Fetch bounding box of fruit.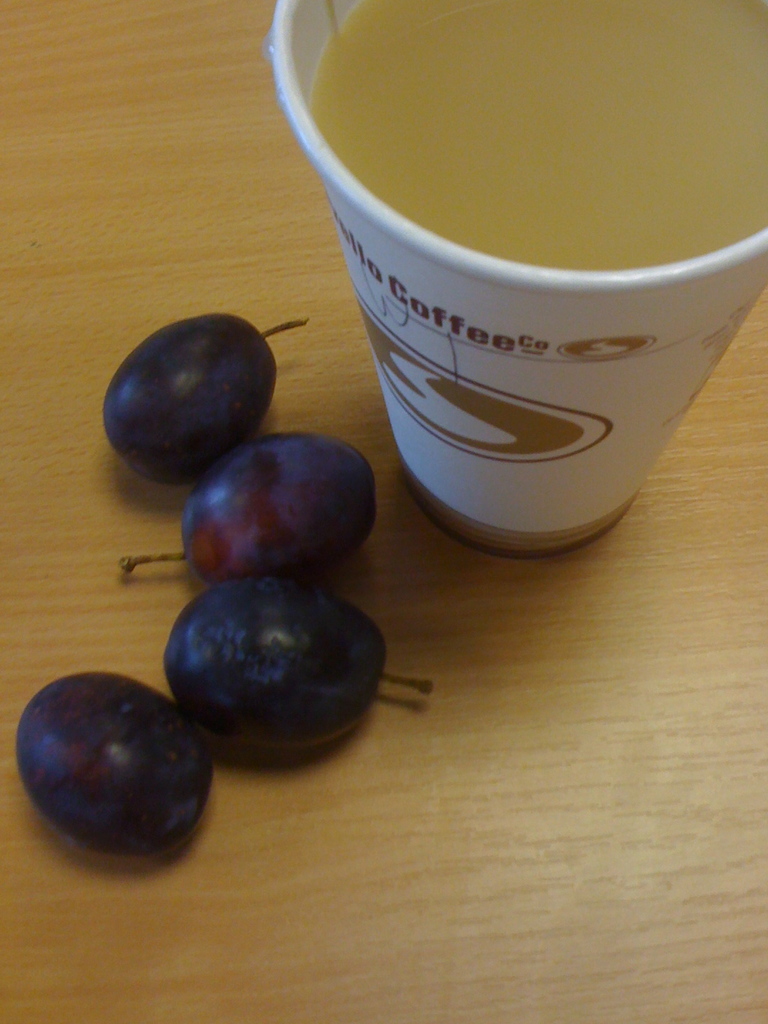
Bbox: bbox=(15, 662, 233, 869).
